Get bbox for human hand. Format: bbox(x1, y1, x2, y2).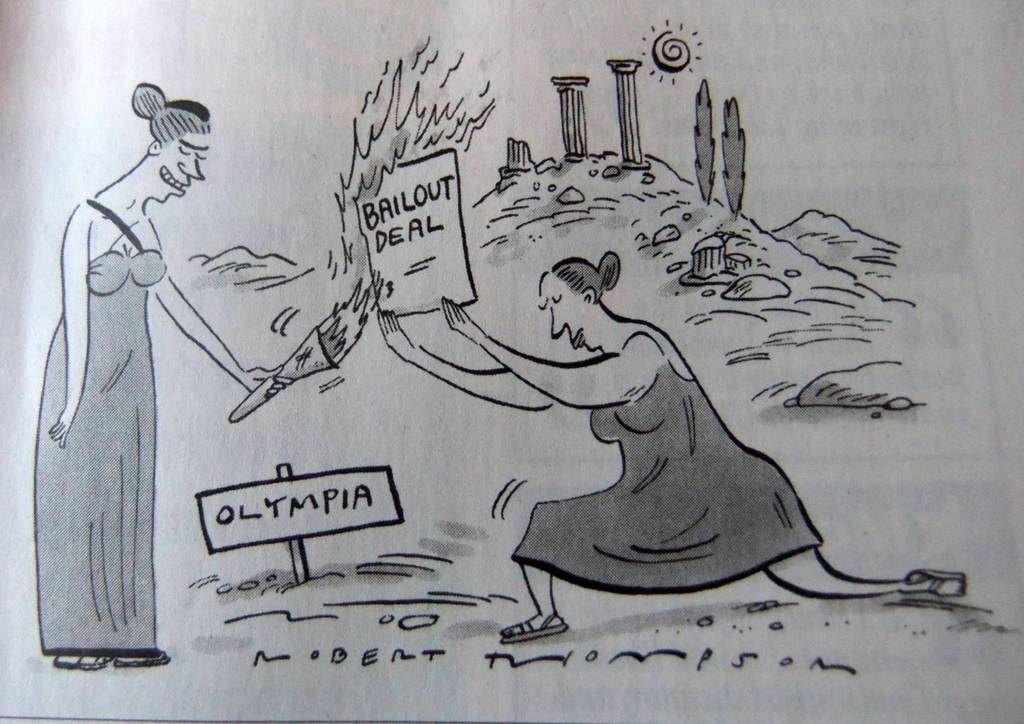
bbox(45, 407, 78, 450).
